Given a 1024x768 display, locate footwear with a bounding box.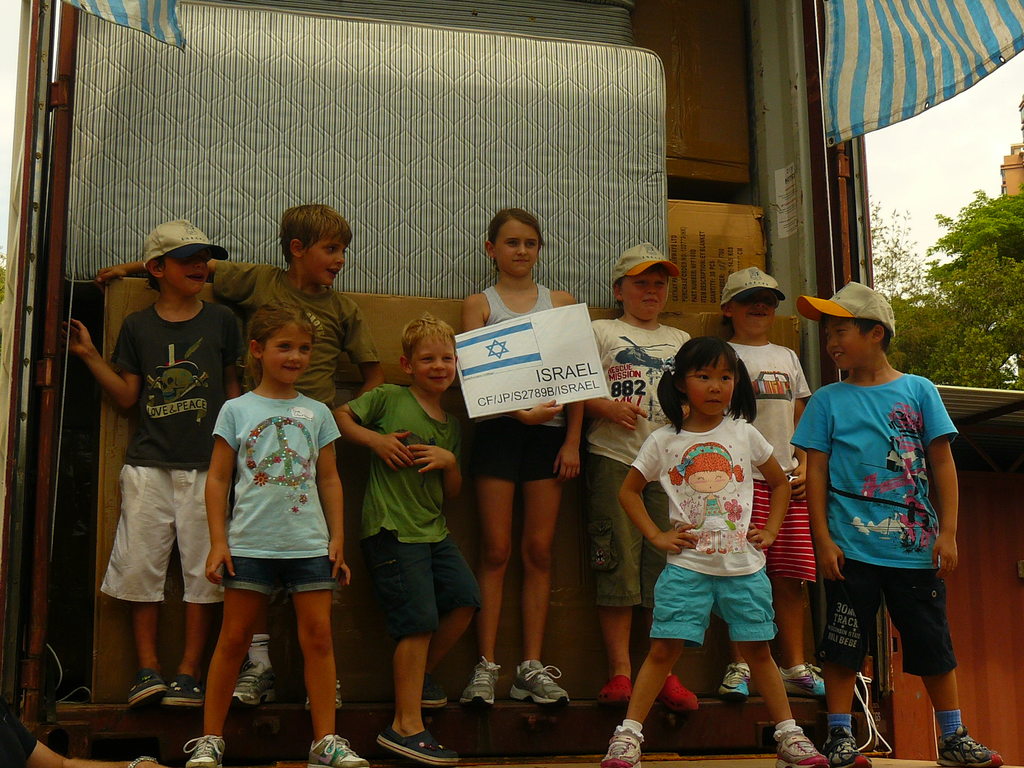
Located: 126 675 168 709.
